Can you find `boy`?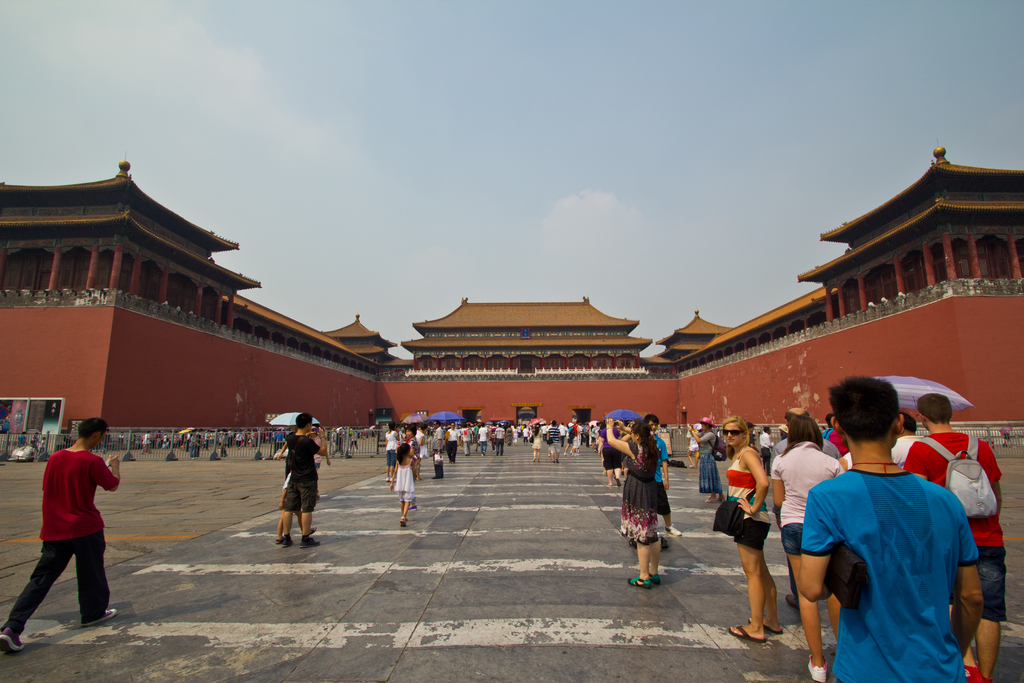
Yes, bounding box: crop(778, 379, 993, 668).
